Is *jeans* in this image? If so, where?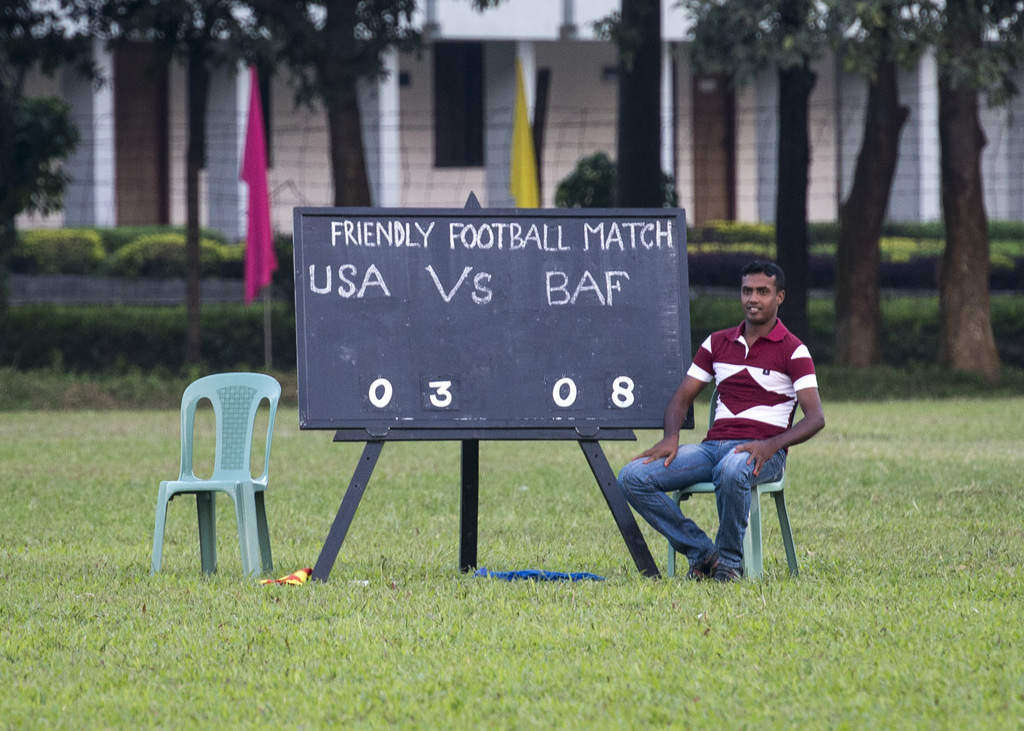
Yes, at bbox(629, 440, 794, 584).
